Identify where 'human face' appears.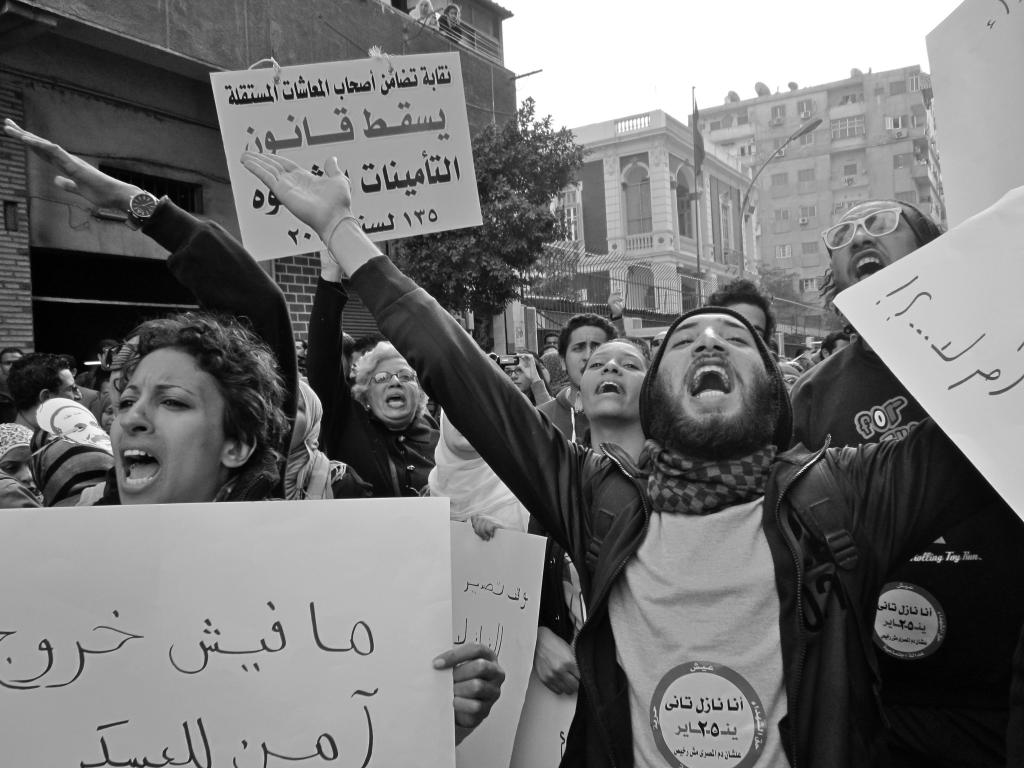
Appears at x1=732, y1=301, x2=767, y2=342.
